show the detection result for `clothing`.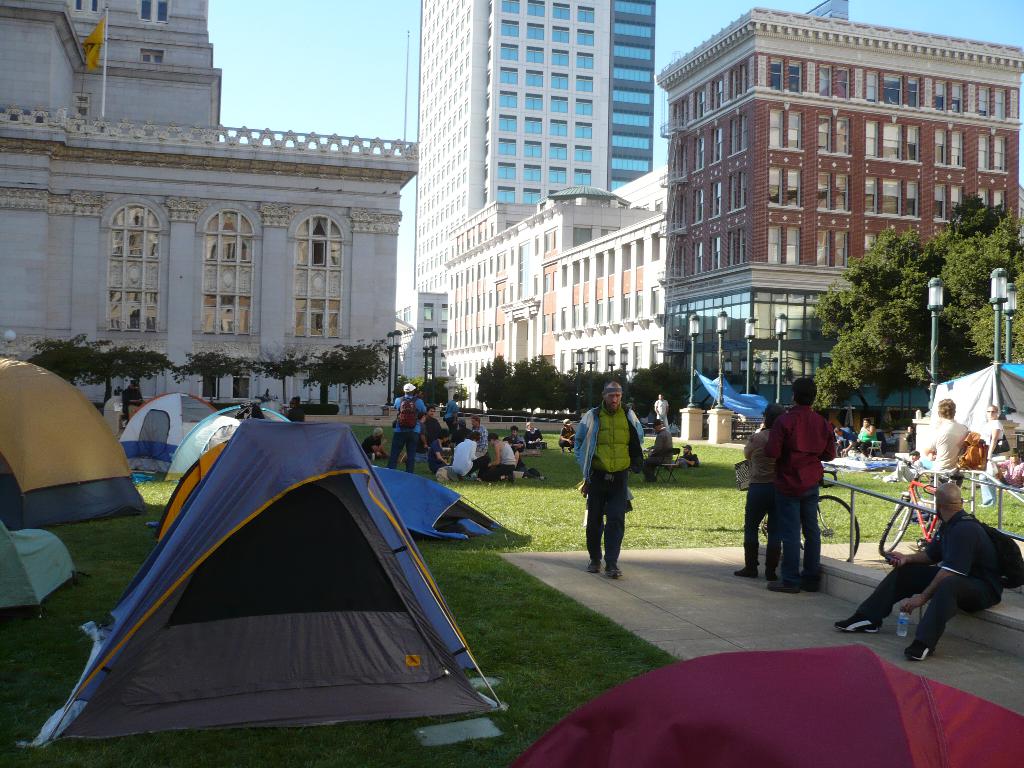
[931,424,972,511].
